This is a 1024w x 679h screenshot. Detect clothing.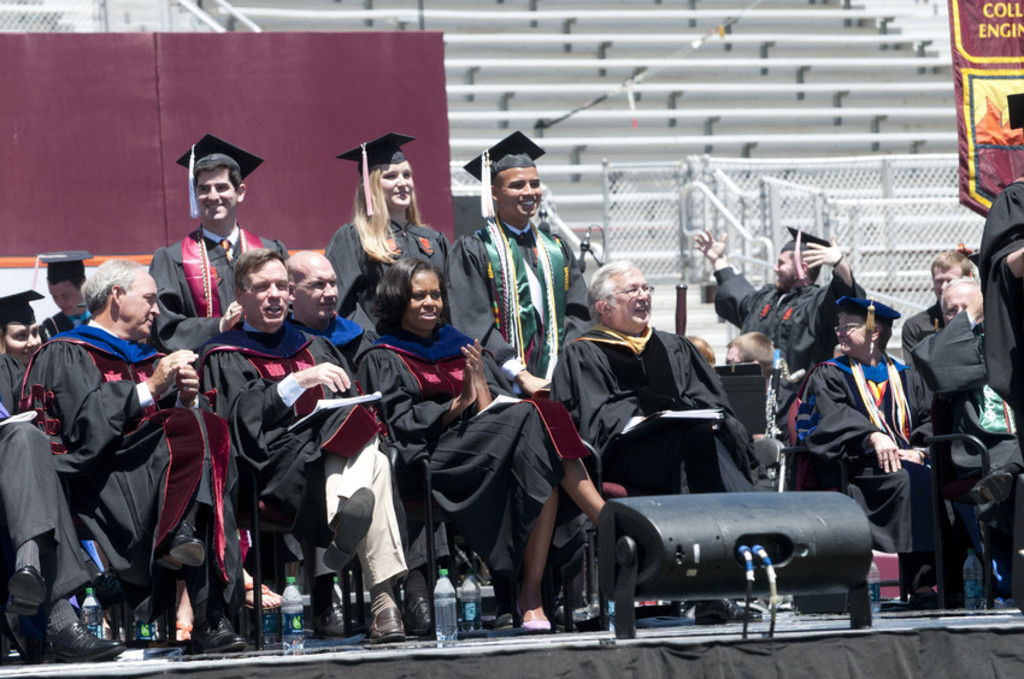
(left=149, top=220, right=289, bottom=349).
